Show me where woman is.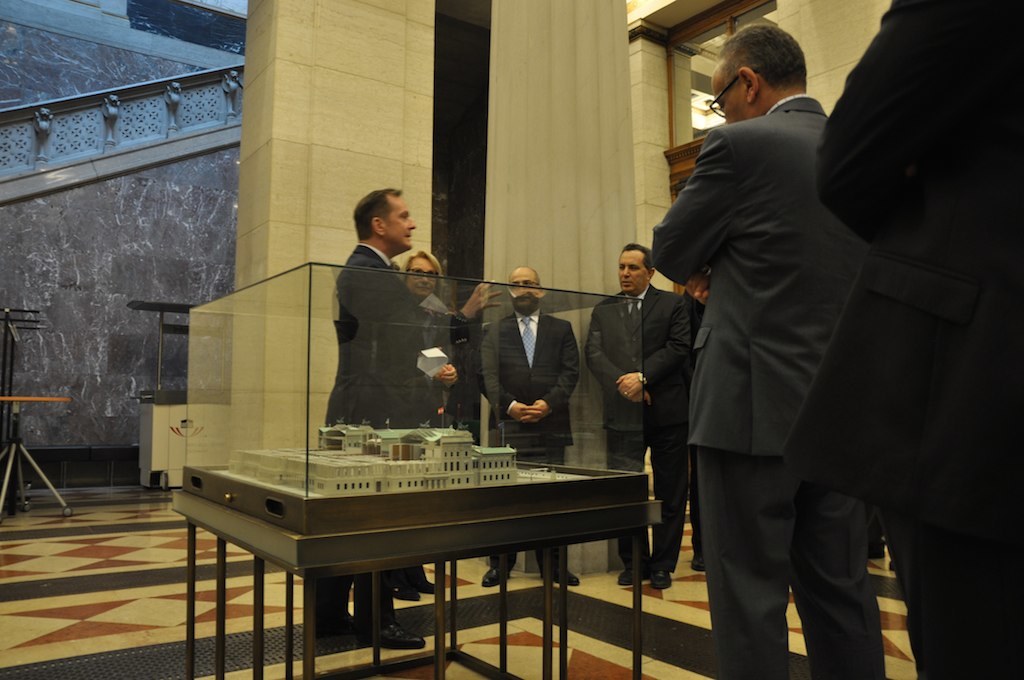
woman is at bbox=(398, 248, 461, 427).
